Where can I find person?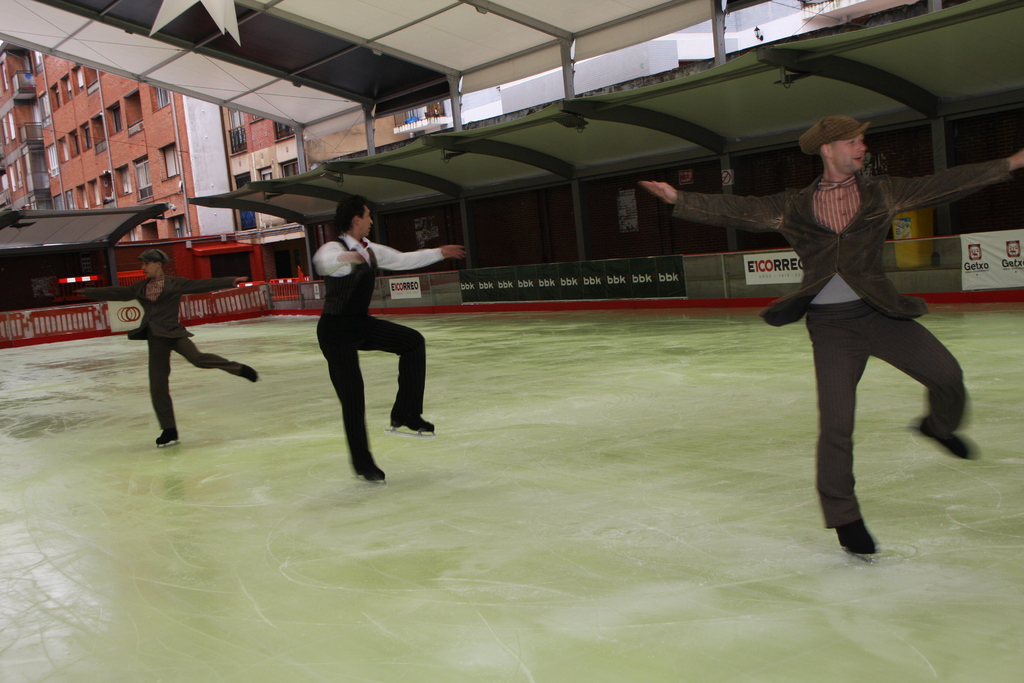
You can find it at [x1=317, y1=193, x2=467, y2=483].
